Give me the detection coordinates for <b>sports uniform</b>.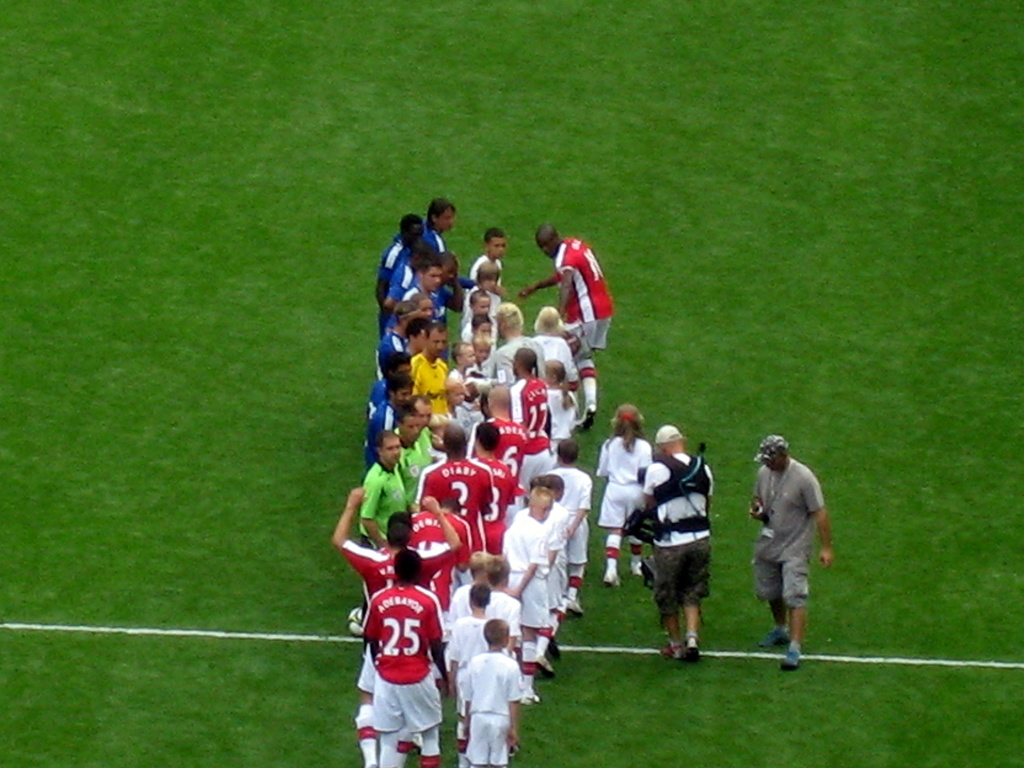
crop(540, 335, 582, 382).
